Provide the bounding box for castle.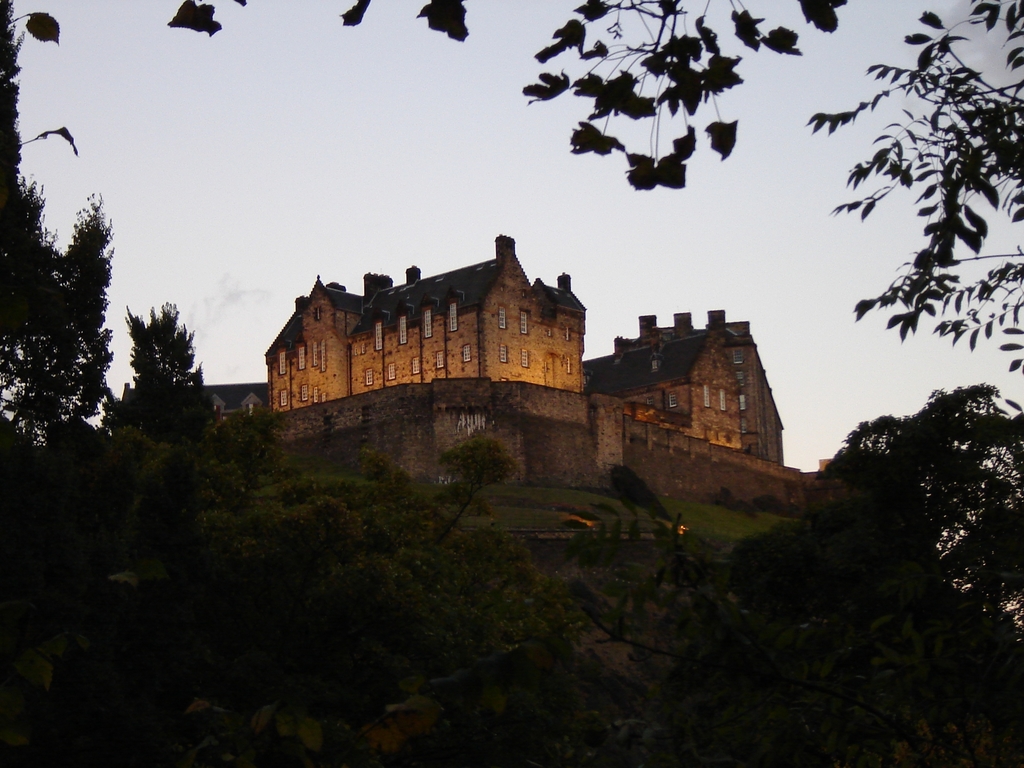
detection(248, 172, 816, 561).
